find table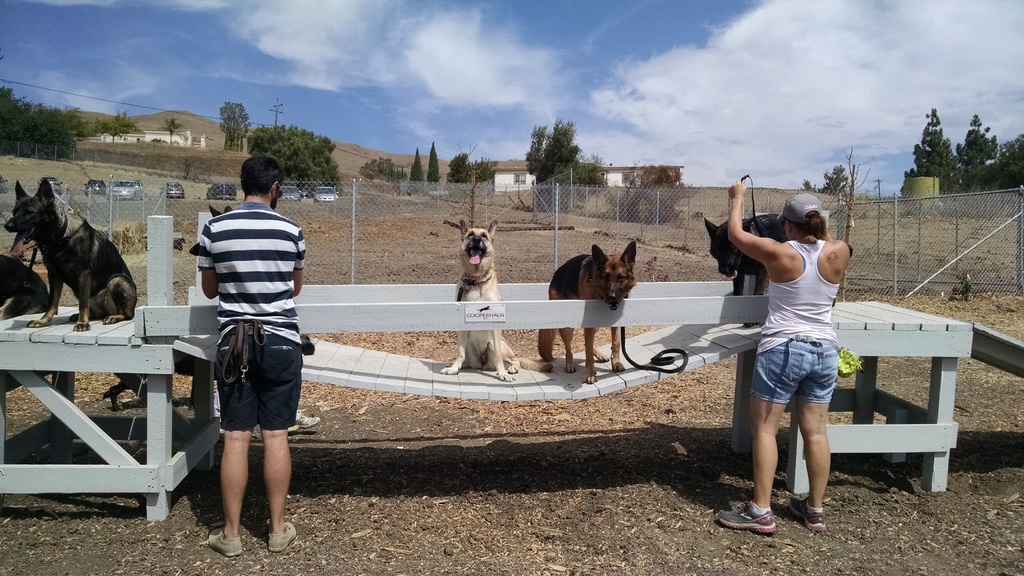
785/298/972/490
